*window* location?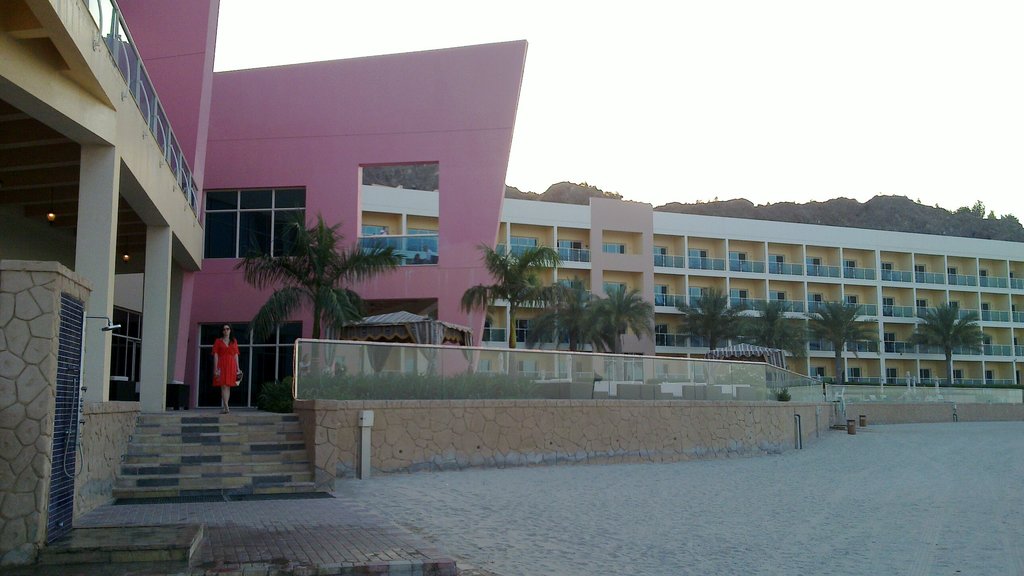
locate(847, 293, 866, 311)
